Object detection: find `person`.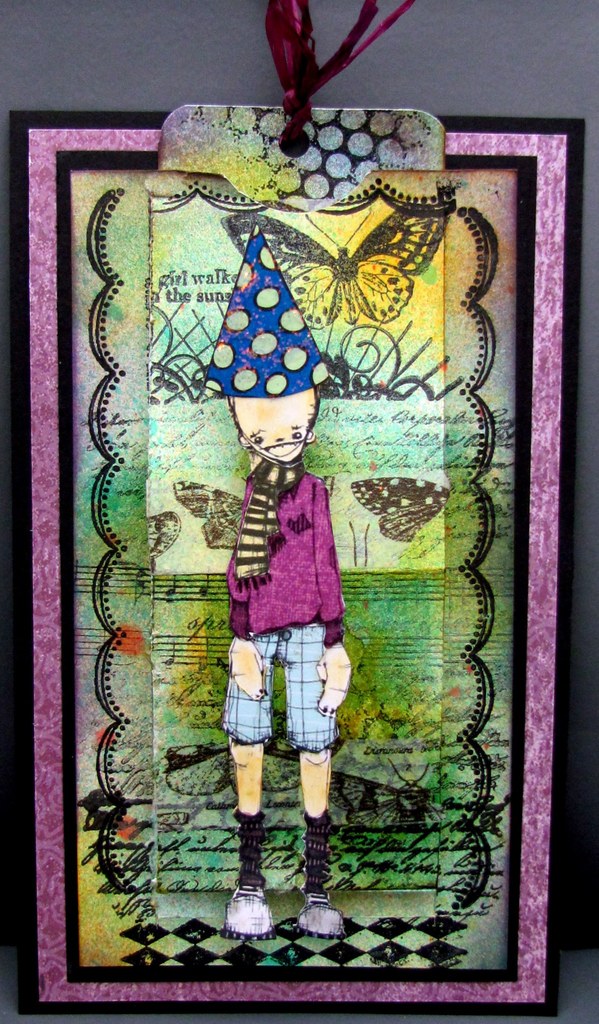
select_region(197, 232, 357, 948).
